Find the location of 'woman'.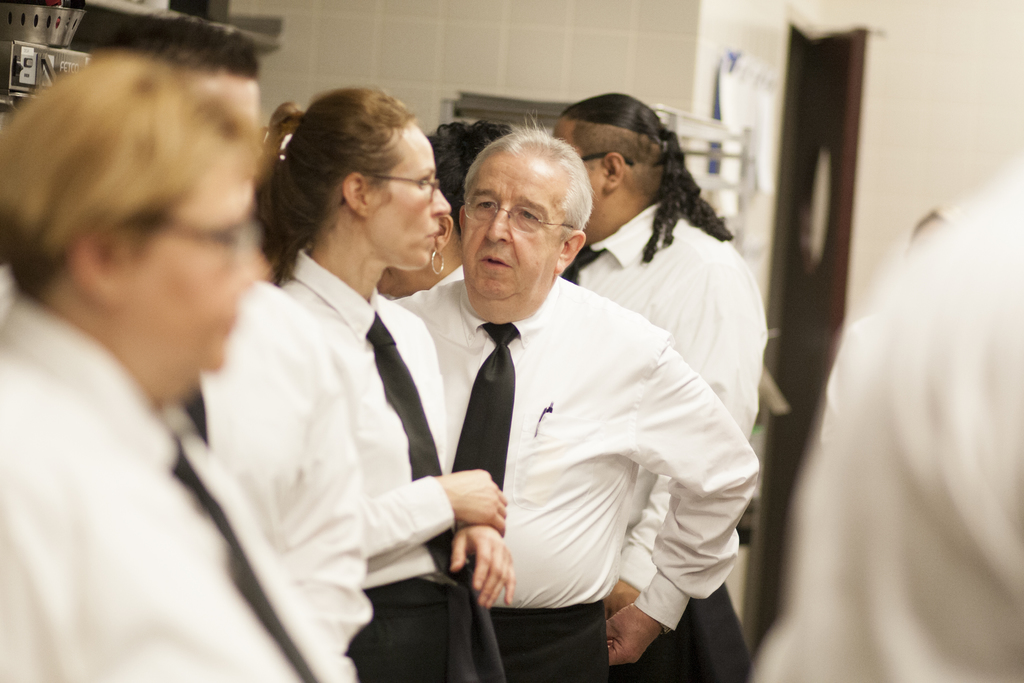
Location: rect(249, 90, 516, 682).
